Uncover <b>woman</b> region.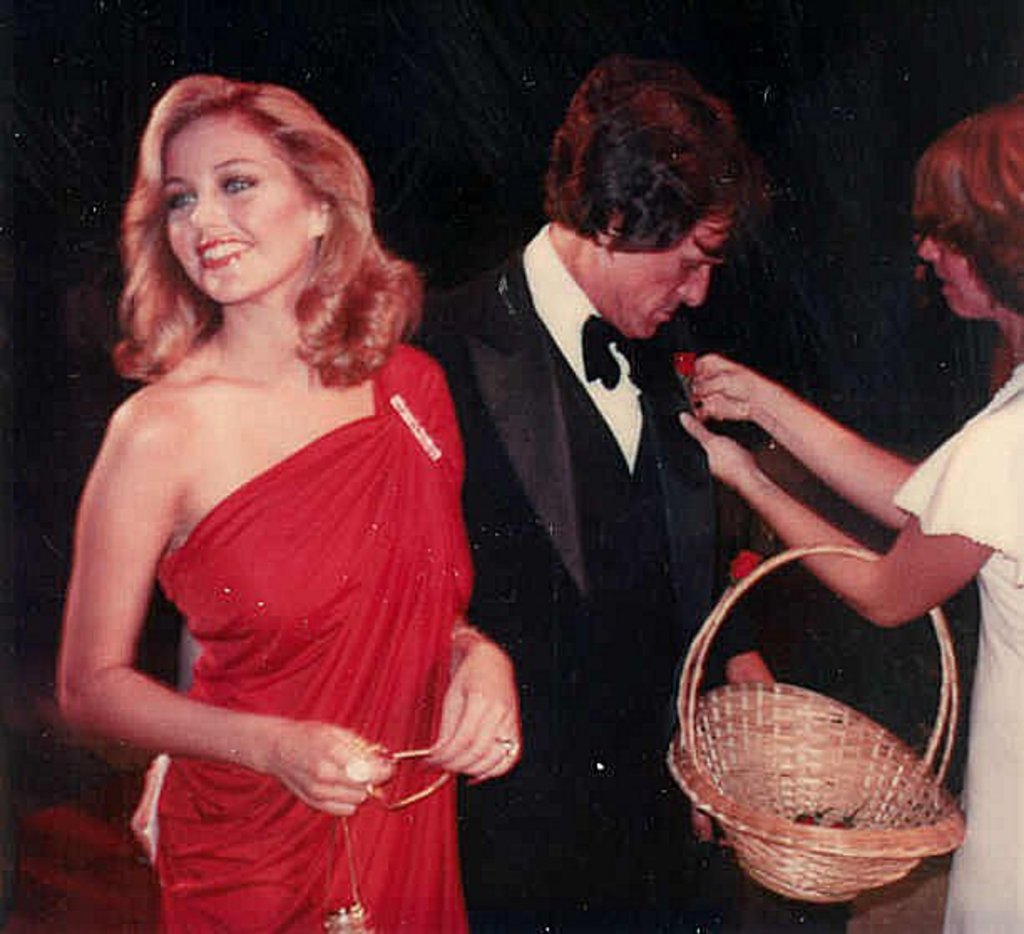
Uncovered: region(671, 104, 1022, 932).
